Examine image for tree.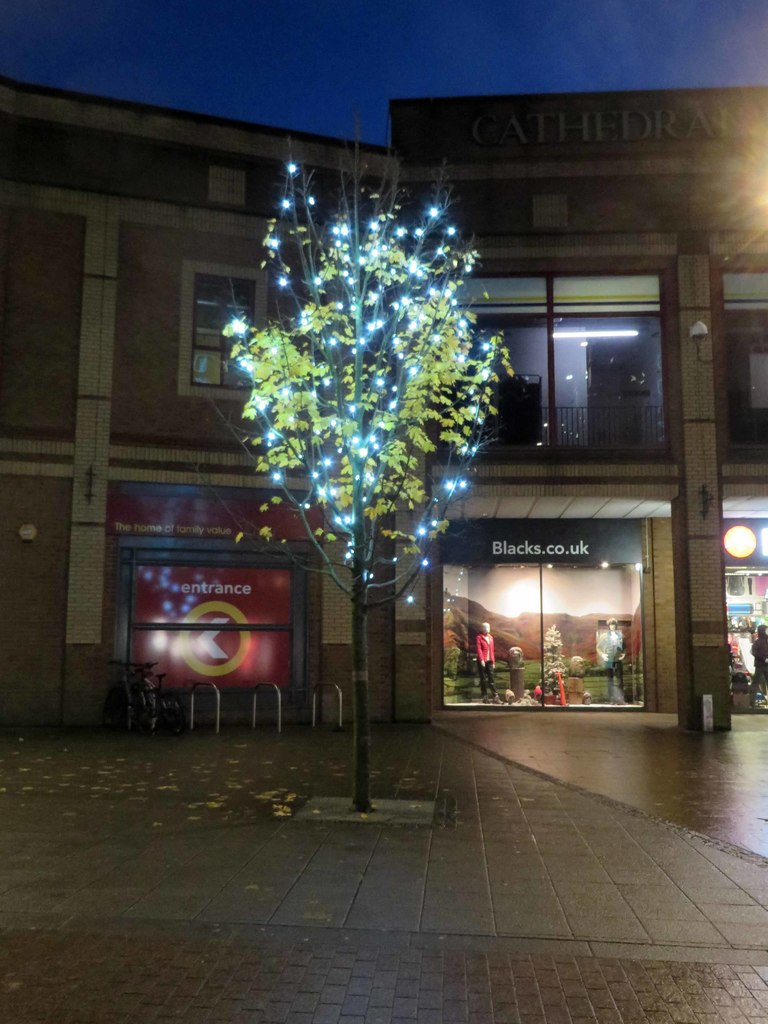
Examination result: (left=193, top=122, right=510, bottom=813).
